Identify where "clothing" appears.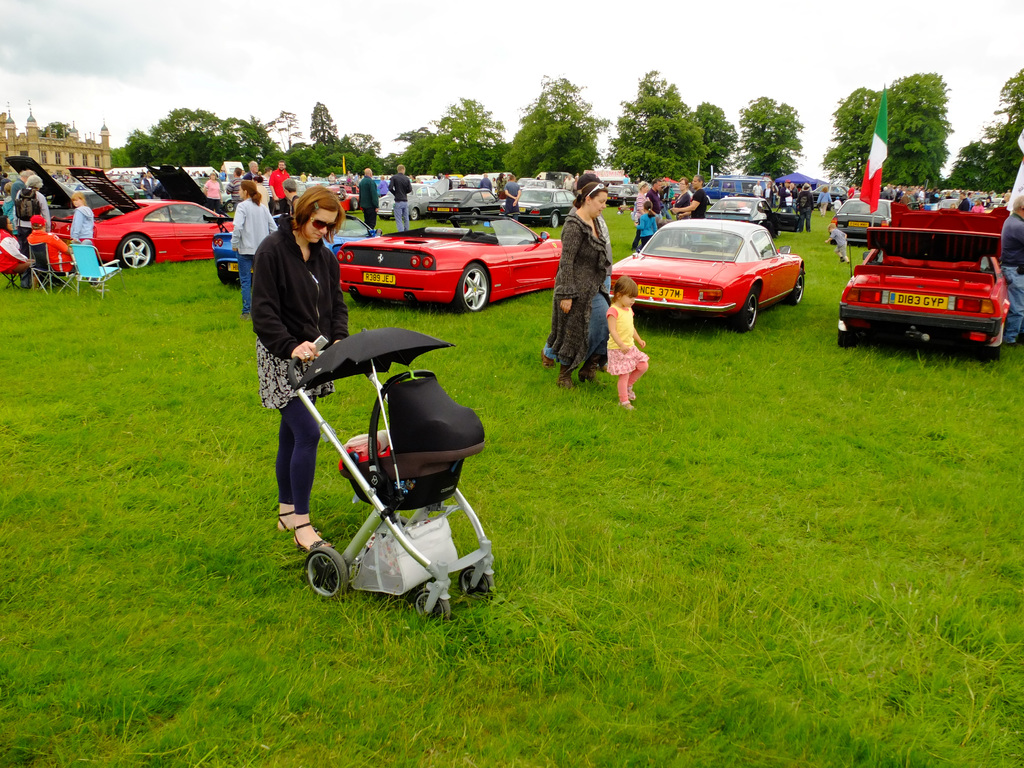
Appears at (left=29, top=225, right=72, bottom=282).
